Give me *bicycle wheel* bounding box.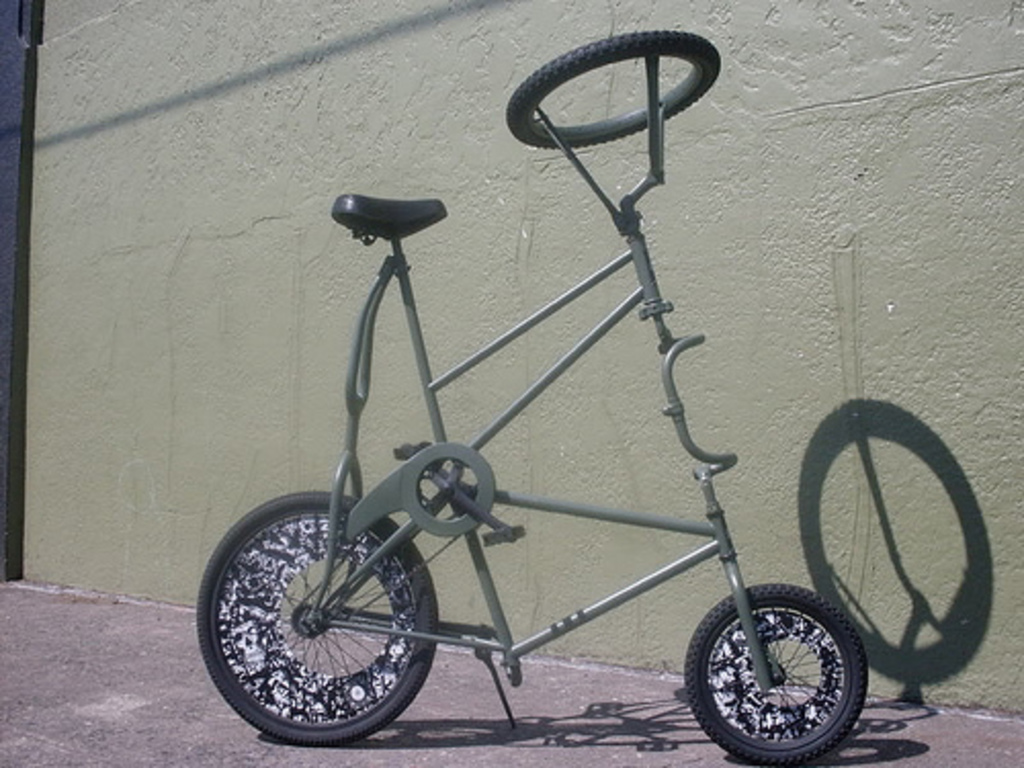
(193, 489, 434, 741).
